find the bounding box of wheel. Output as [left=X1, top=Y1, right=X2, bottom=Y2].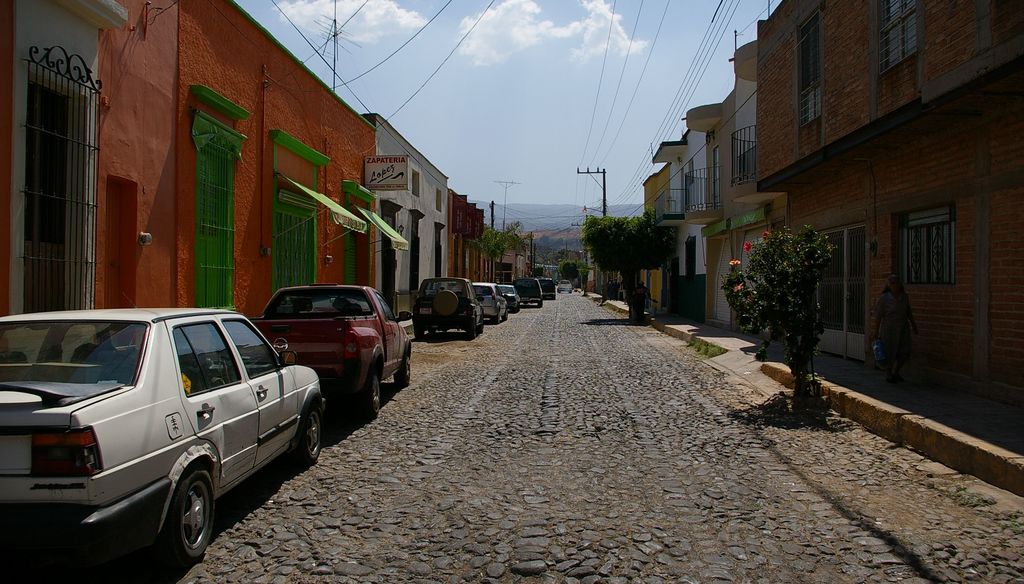
[left=359, top=362, right=380, bottom=416].
